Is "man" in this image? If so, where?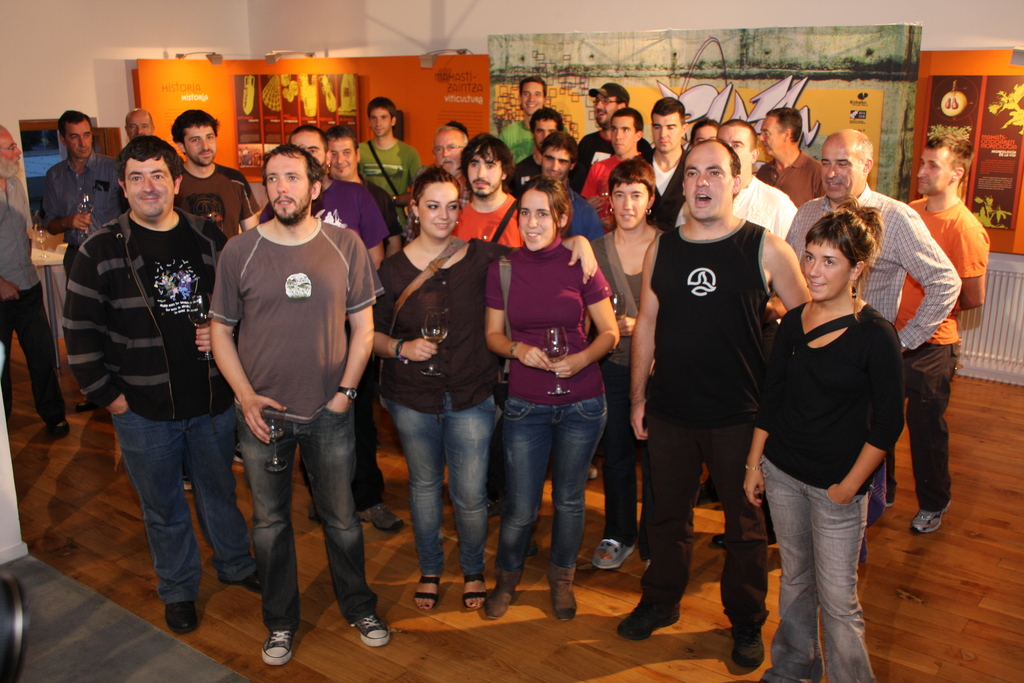
Yes, at [904, 128, 991, 537].
